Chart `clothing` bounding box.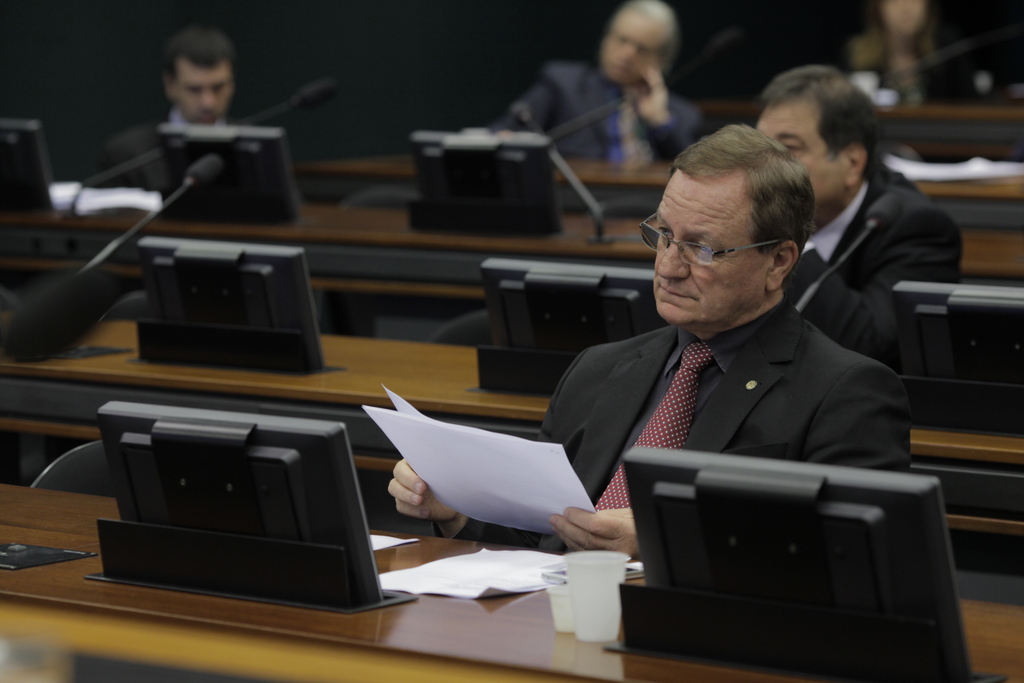
Charted: Rect(733, 160, 952, 377).
